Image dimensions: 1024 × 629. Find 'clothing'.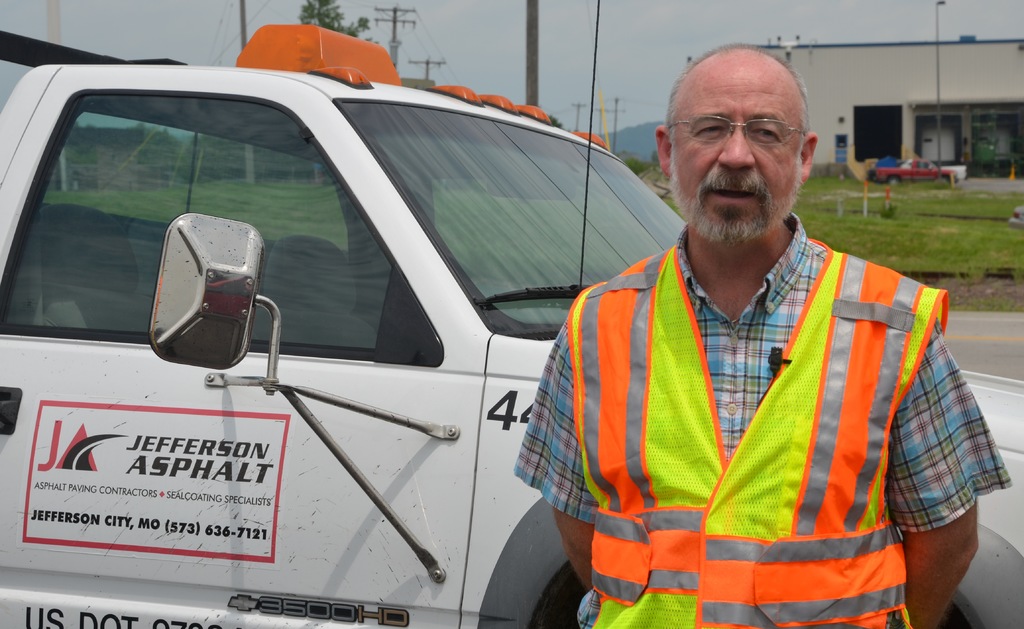
Rect(575, 193, 967, 624).
